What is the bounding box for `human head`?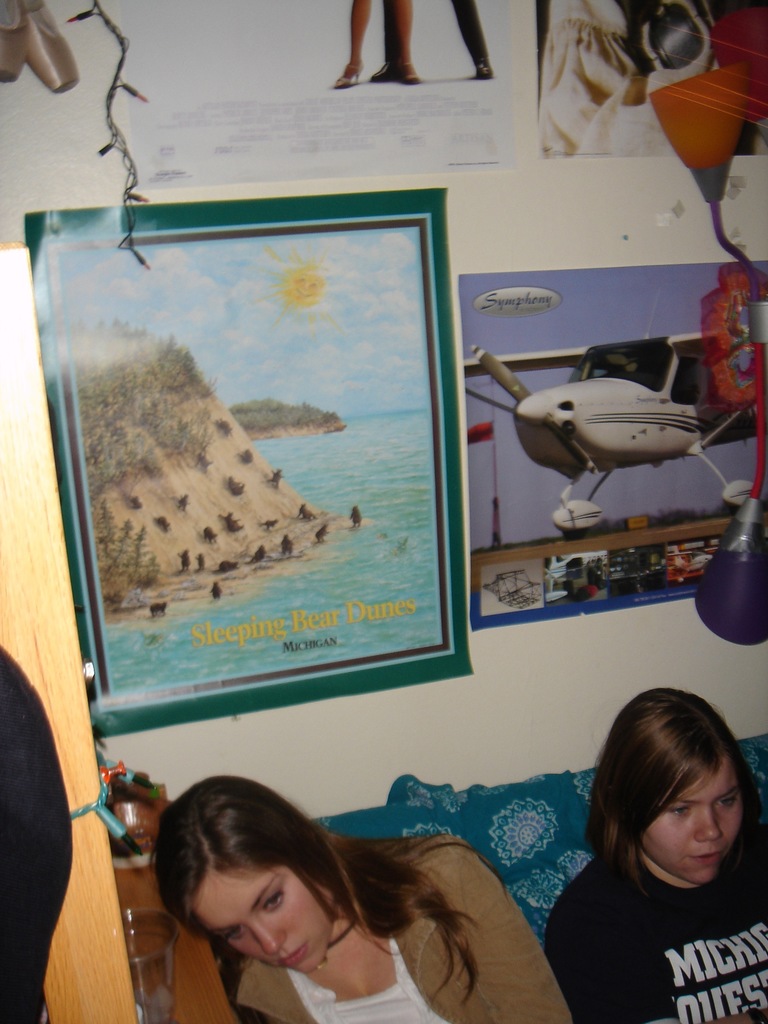
crop(164, 792, 355, 973).
